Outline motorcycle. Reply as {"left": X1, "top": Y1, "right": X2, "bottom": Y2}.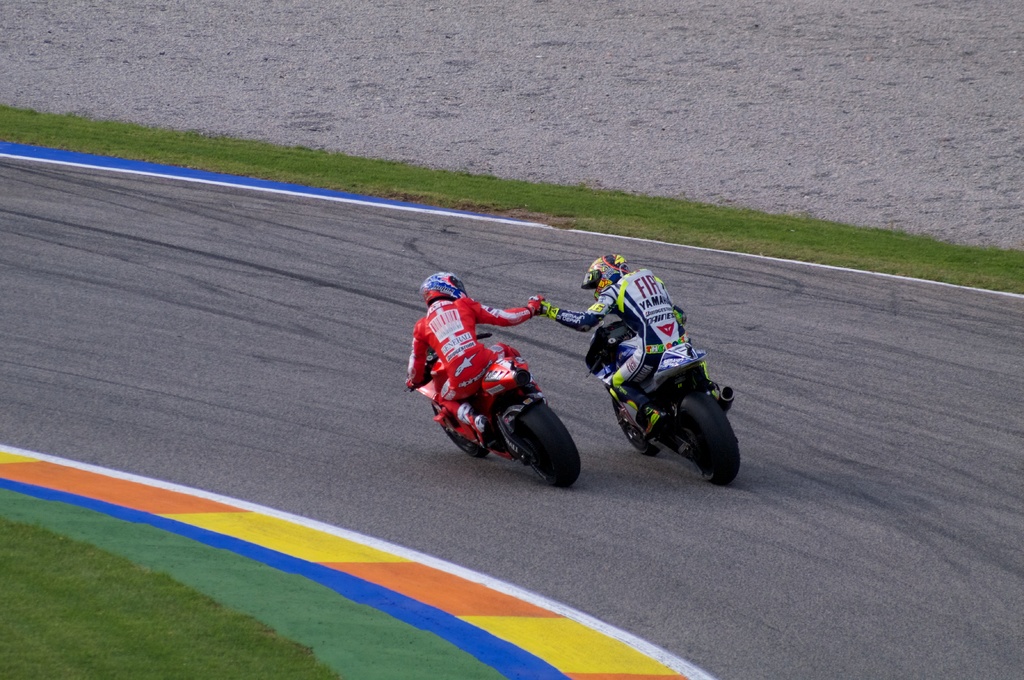
{"left": 588, "top": 319, "right": 742, "bottom": 484}.
